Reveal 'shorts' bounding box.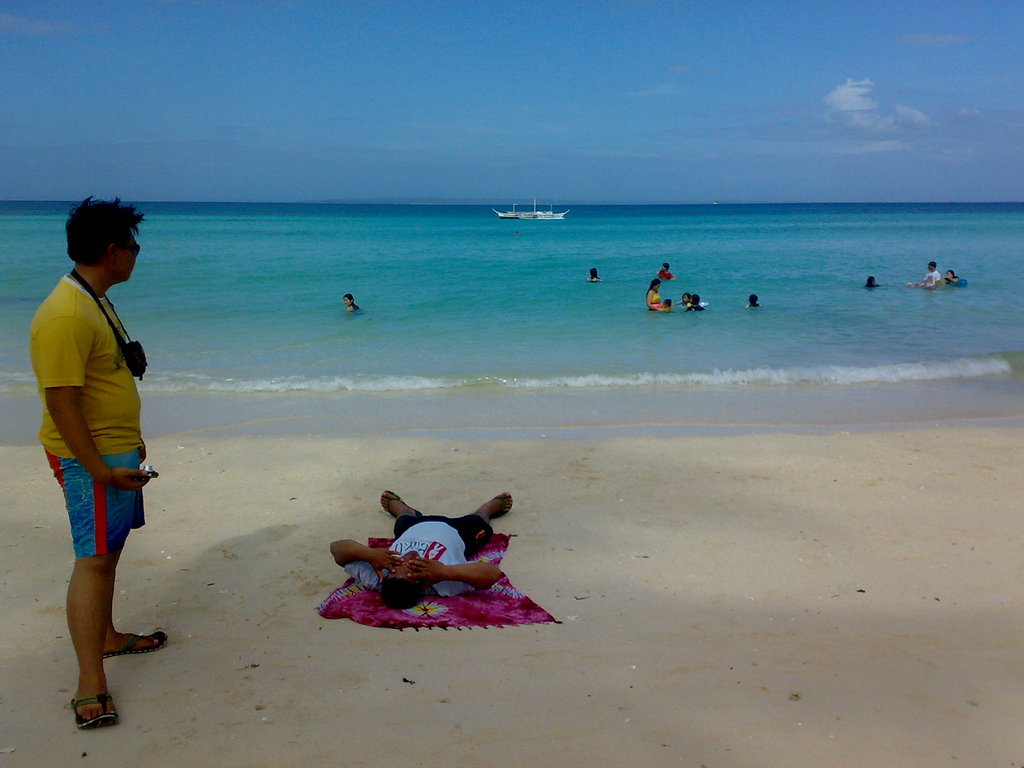
Revealed: <region>387, 513, 499, 554</region>.
